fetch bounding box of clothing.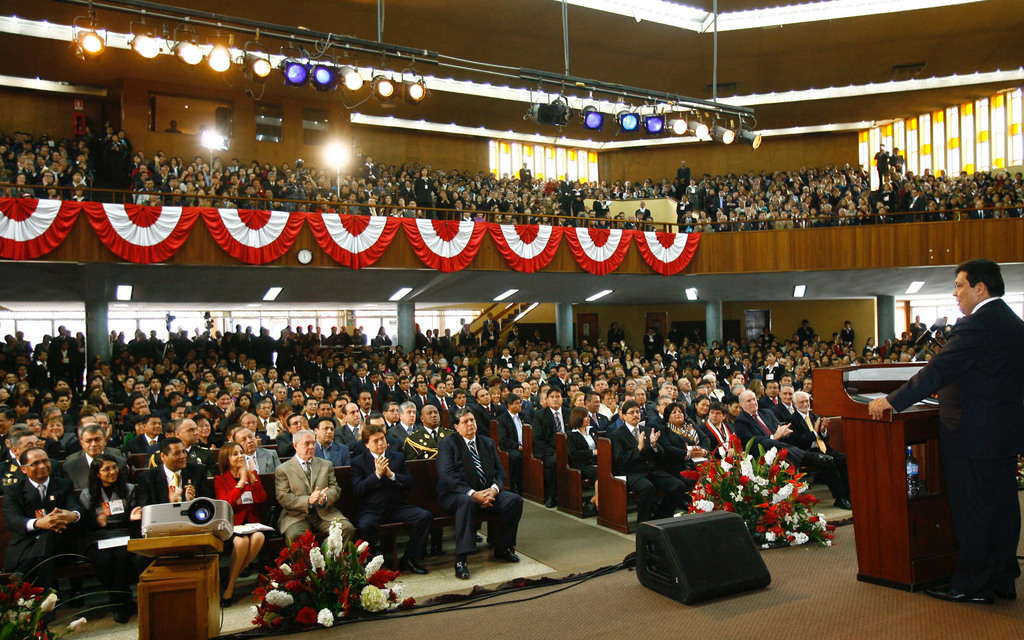
Bbox: <bbox>243, 448, 282, 472</bbox>.
